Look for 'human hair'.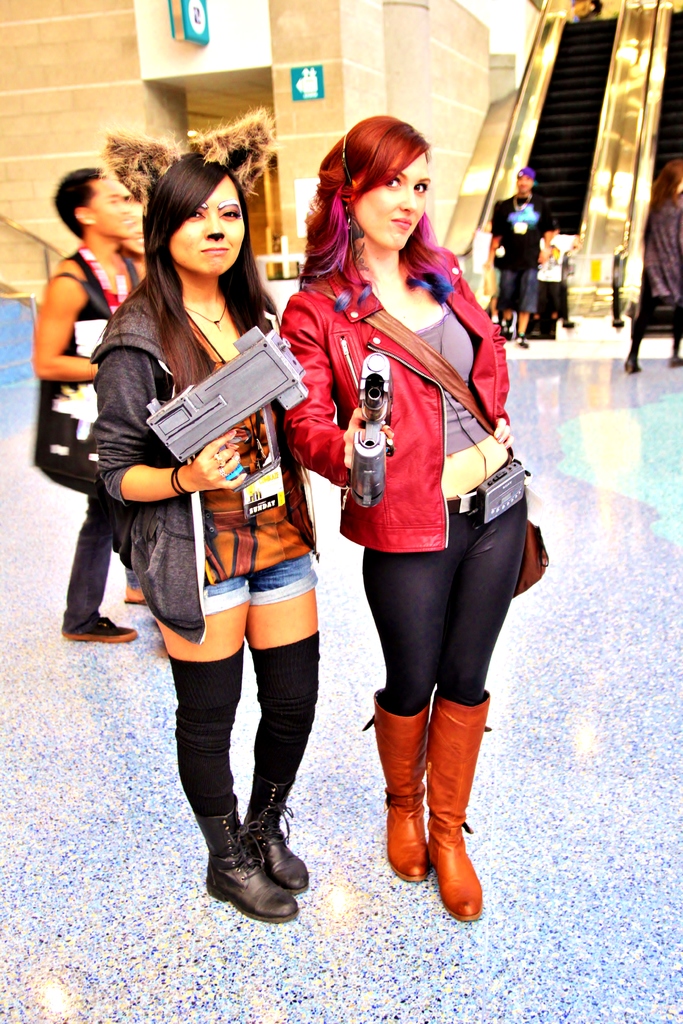
Found: 651/158/682/212.
